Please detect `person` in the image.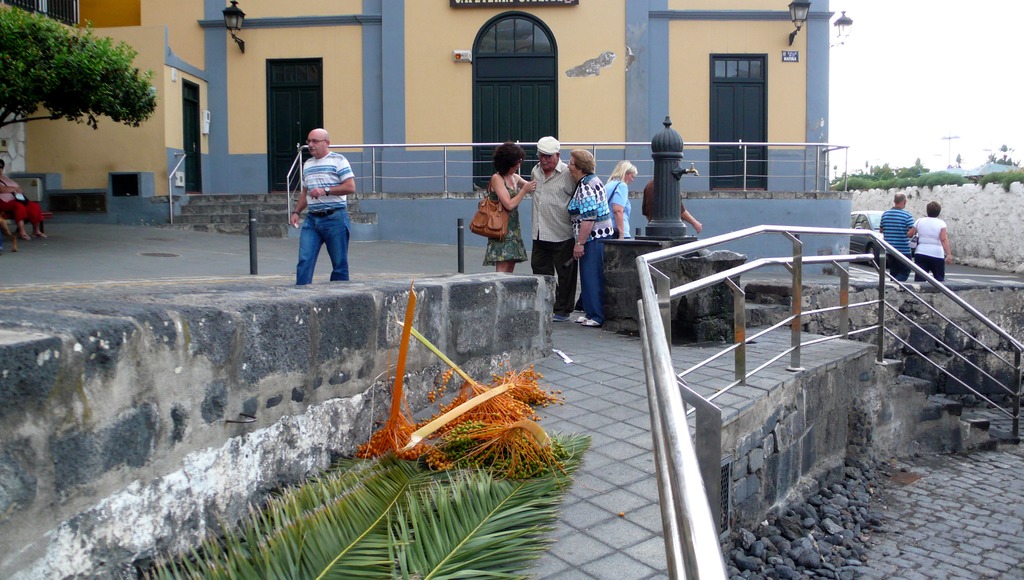
bbox=[565, 147, 611, 324].
